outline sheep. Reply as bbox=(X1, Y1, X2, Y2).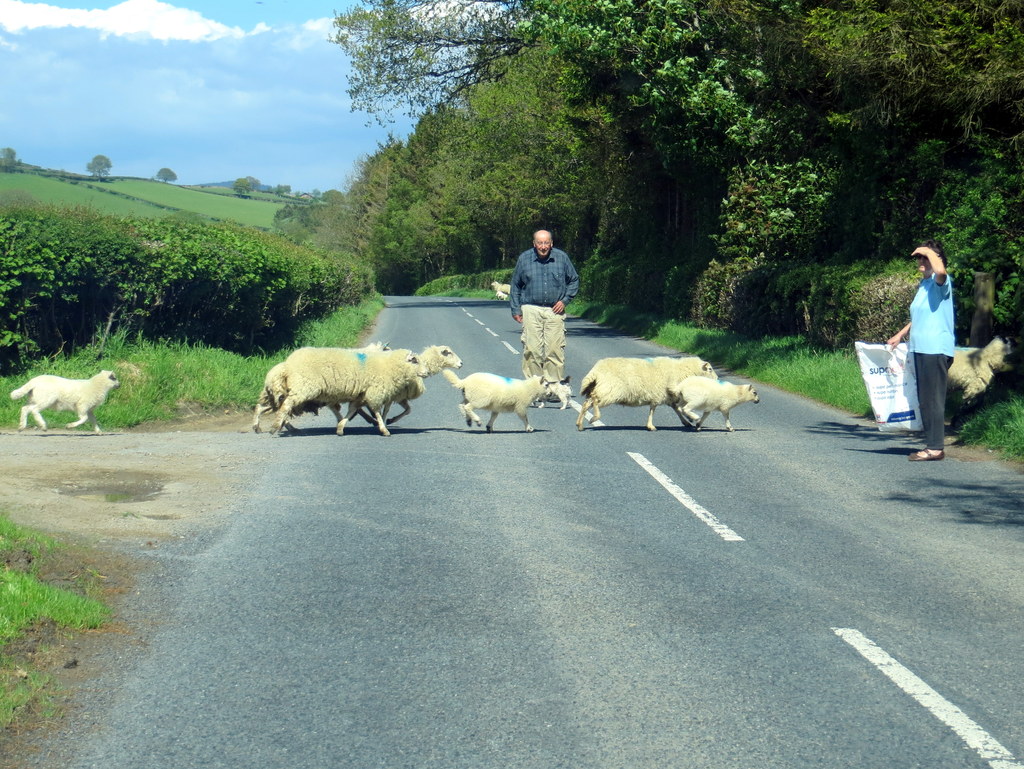
bbox=(10, 367, 121, 433).
